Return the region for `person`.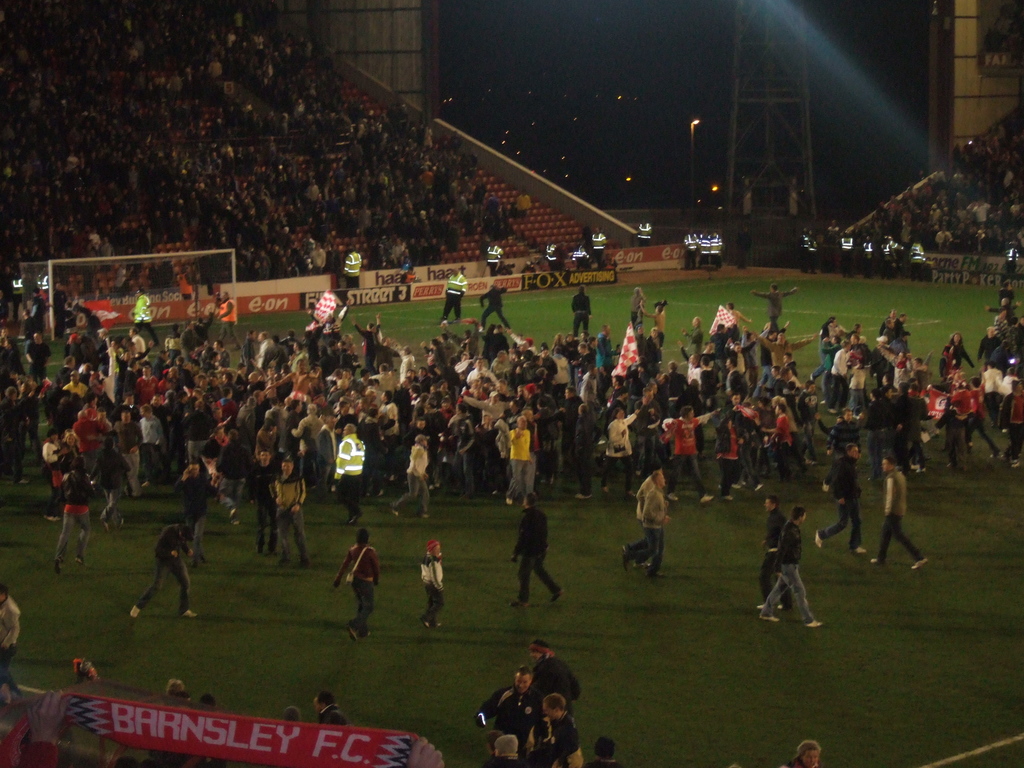
542,239,566,270.
